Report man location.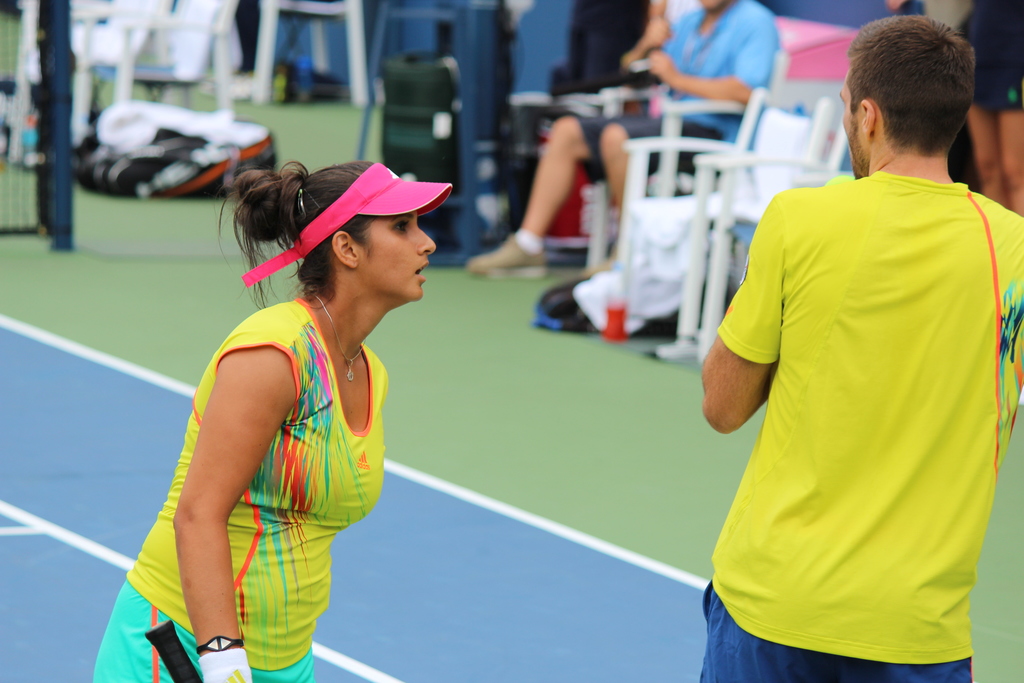
Report: (x1=472, y1=0, x2=778, y2=278).
